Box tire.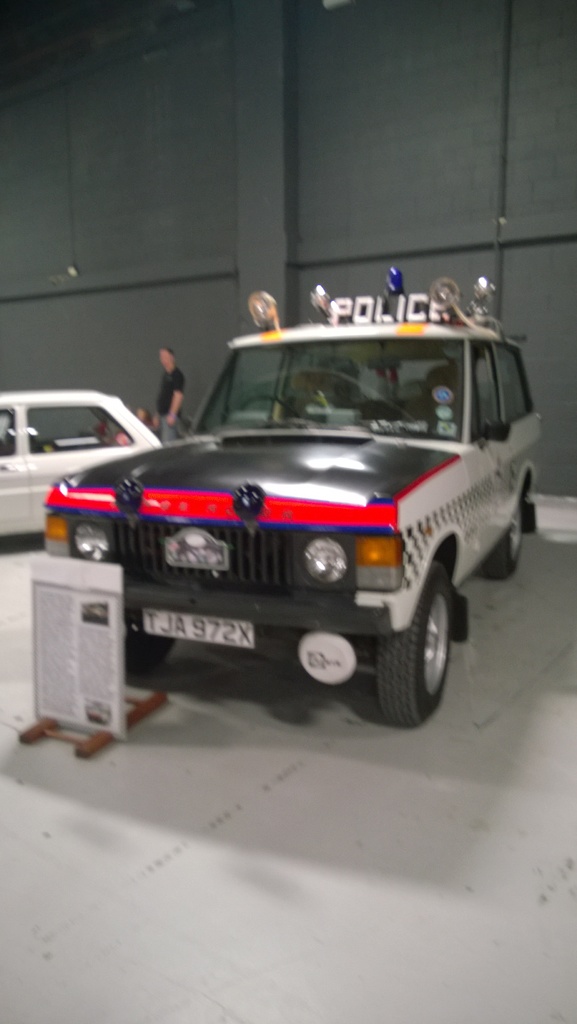
rect(128, 633, 171, 668).
